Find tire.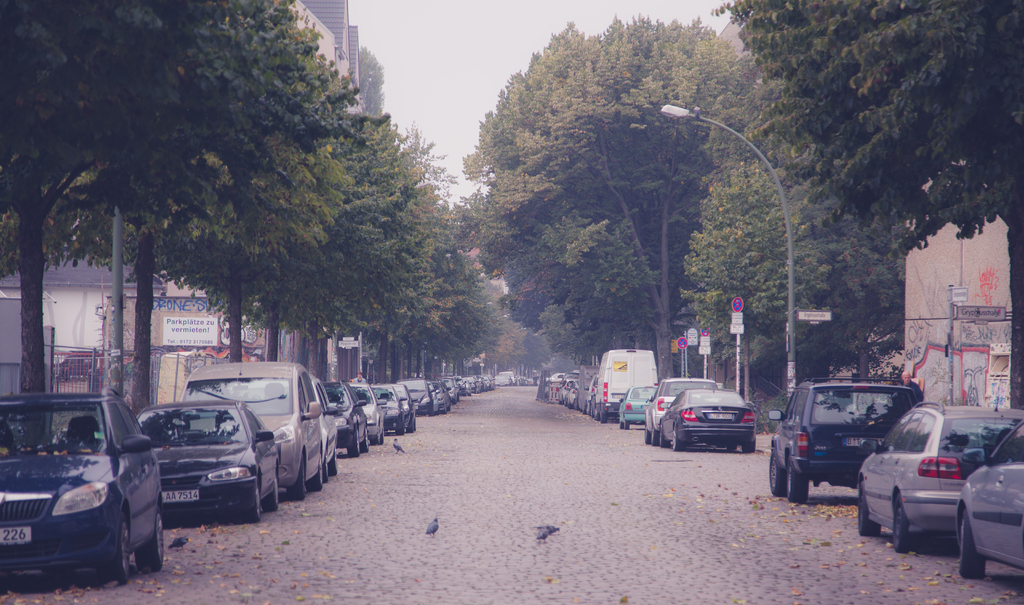
266 474 280 511.
